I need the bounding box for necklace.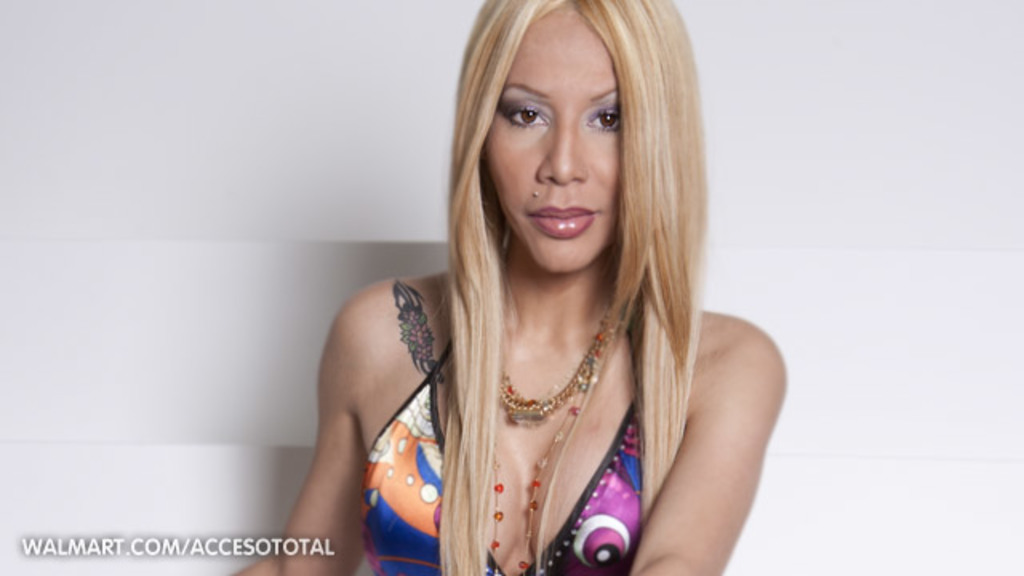
Here it is: [x1=494, y1=315, x2=611, y2=574].
